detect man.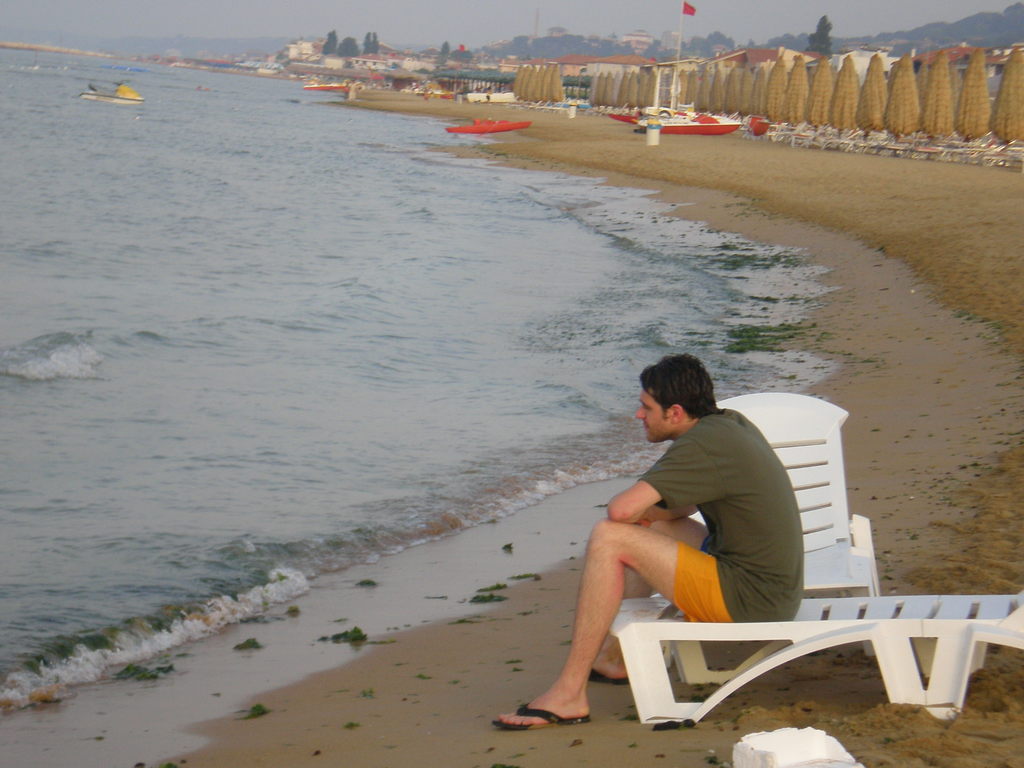
Detected at {"left": 509, "top": 338, "right": 843, "bottom": 716}.
